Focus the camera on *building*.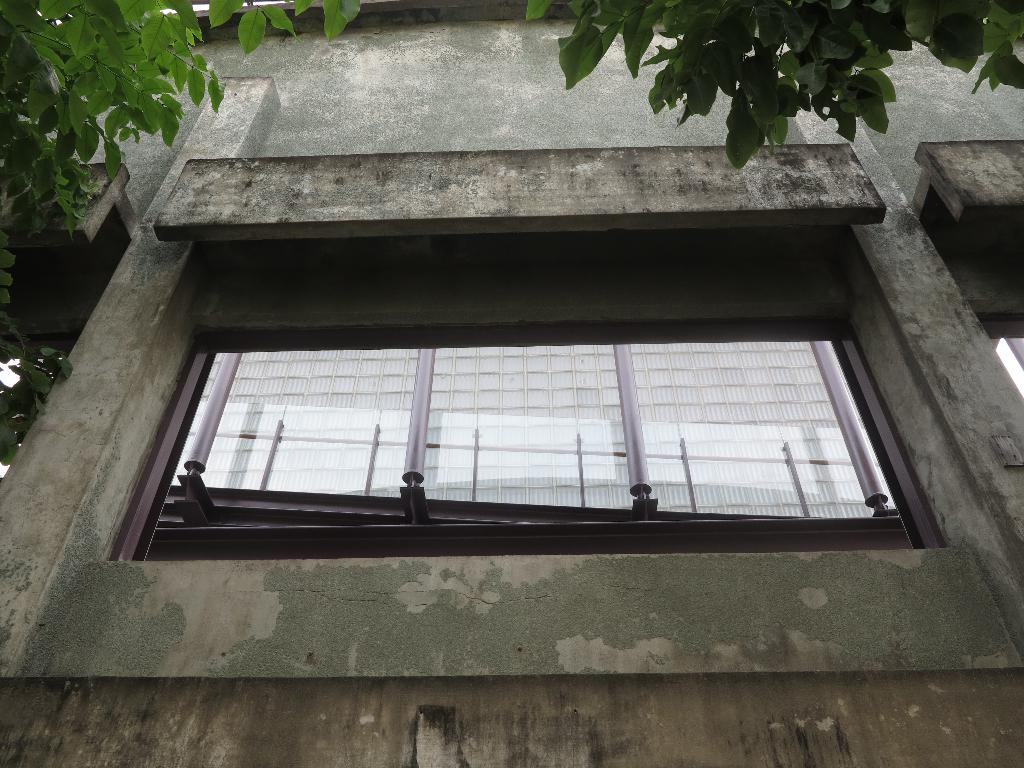
Focus region: l=1, t=0, r=1023, b=764.
